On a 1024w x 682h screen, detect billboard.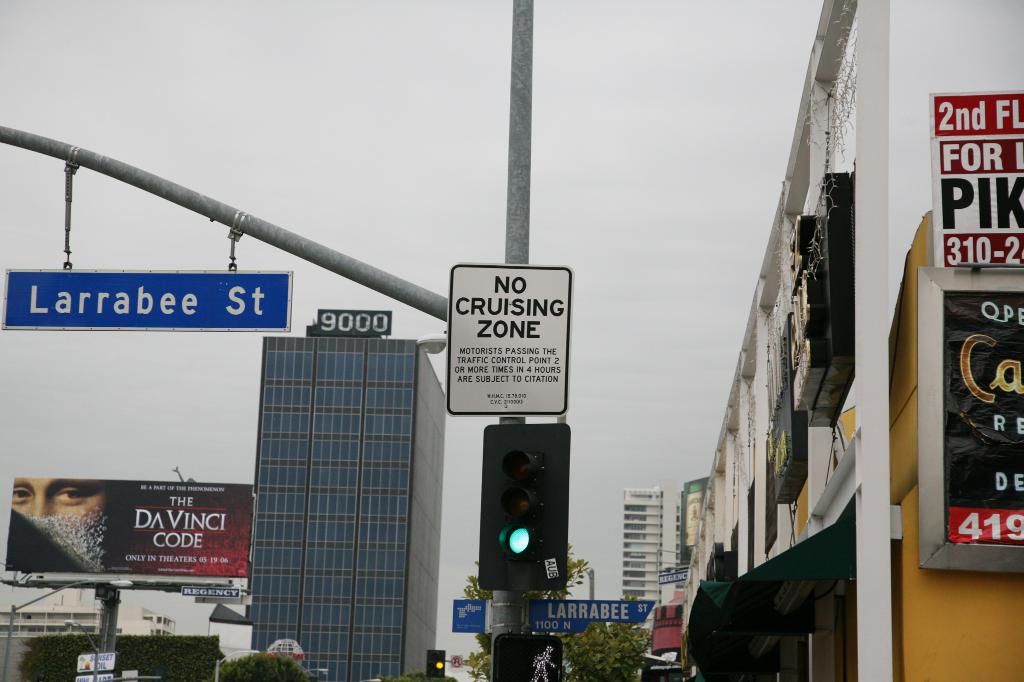
bbox=[6, 264, 288, 328].
